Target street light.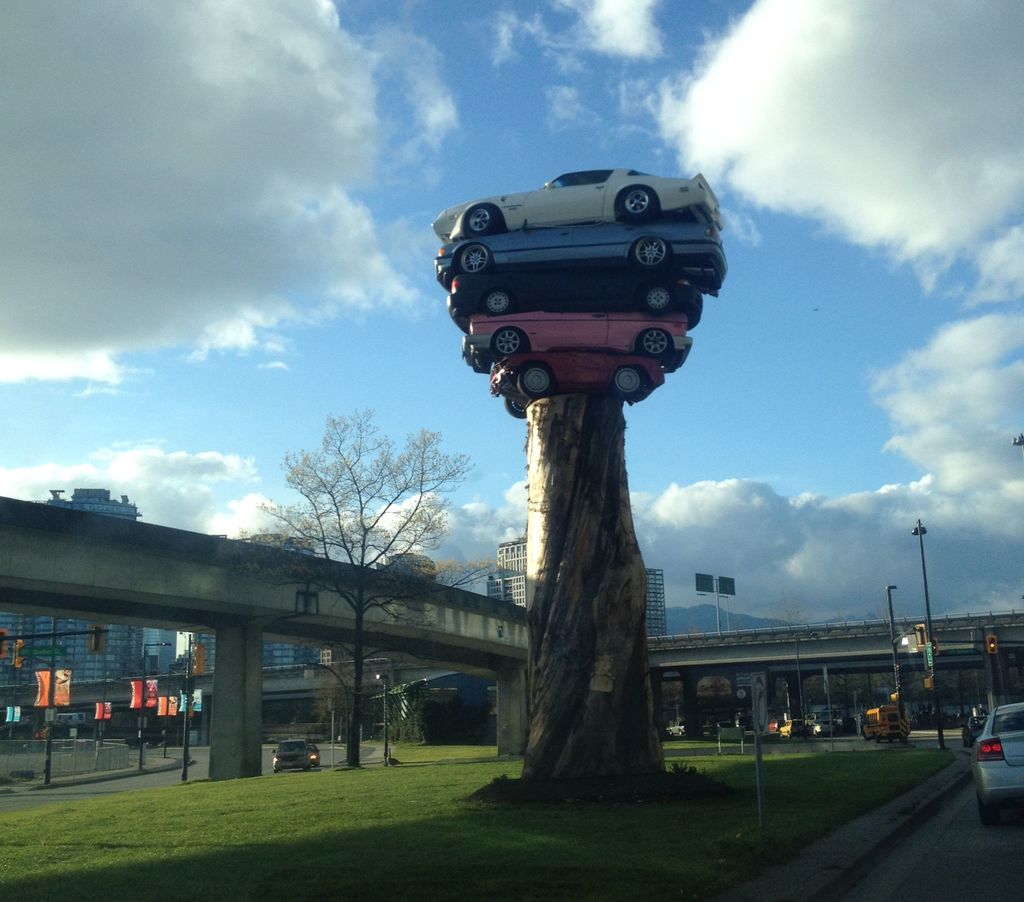
Target region: 374, 670, 389, 763.
